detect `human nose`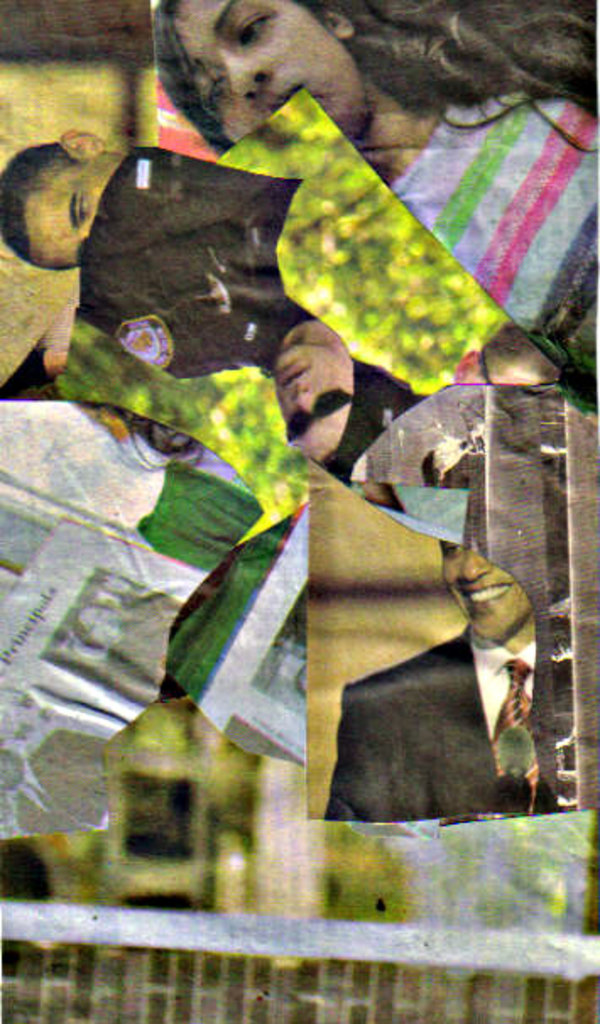
(223,42,262,95)
